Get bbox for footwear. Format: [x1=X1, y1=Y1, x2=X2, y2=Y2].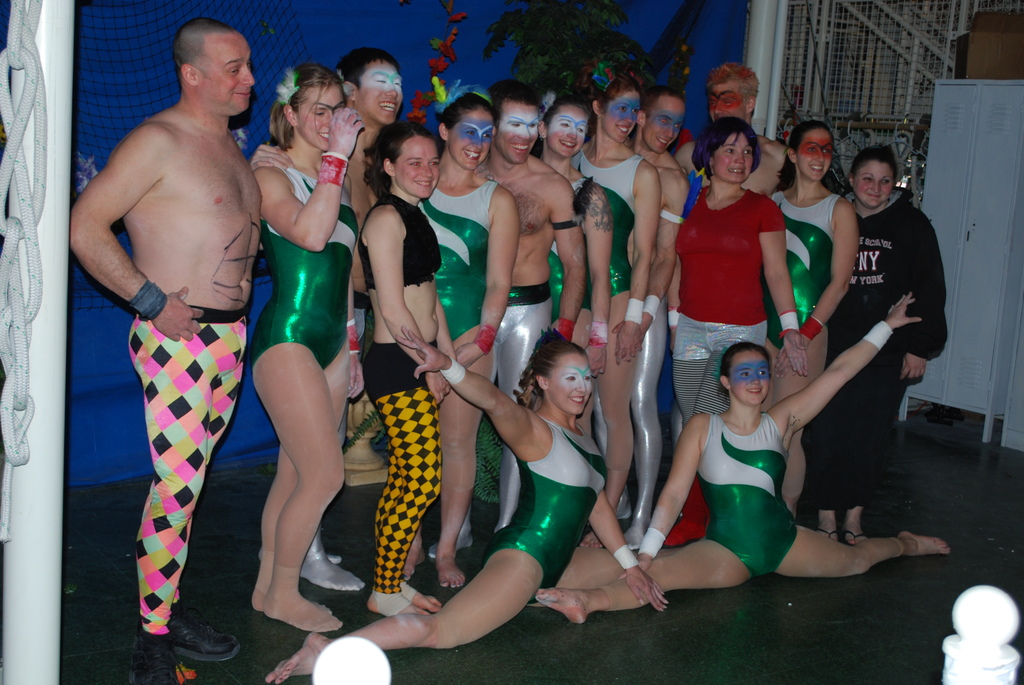
[x1=818, y1=526, x2=842, y2=541].
